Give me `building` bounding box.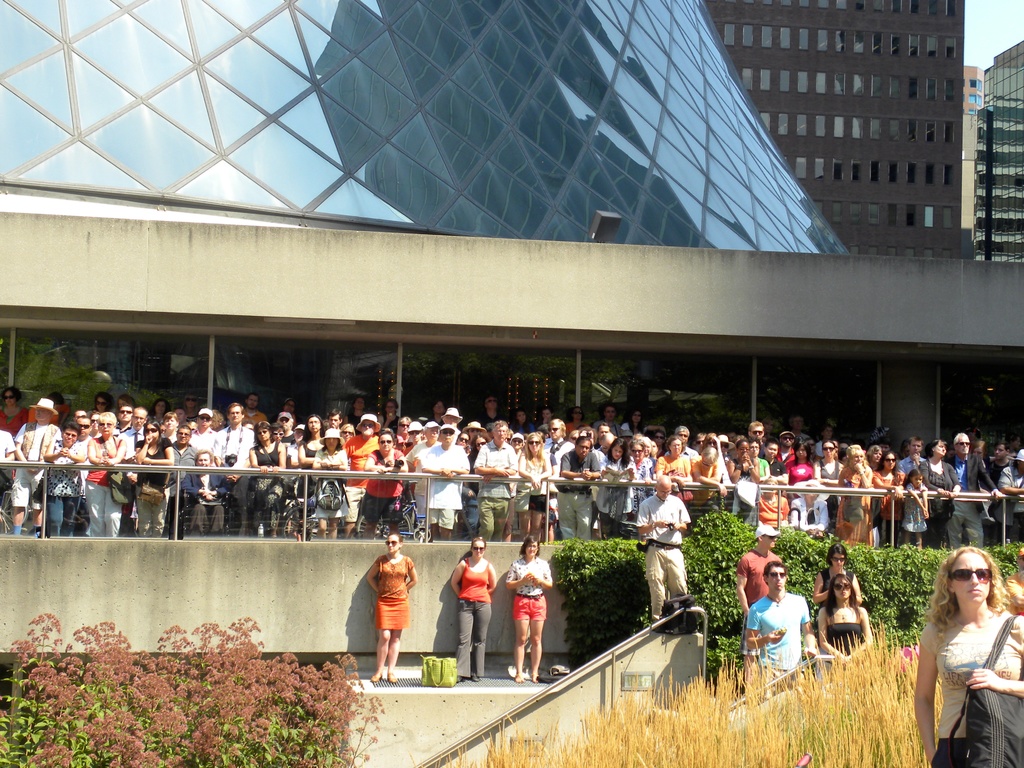
<box>703,0,963,258</box>.
